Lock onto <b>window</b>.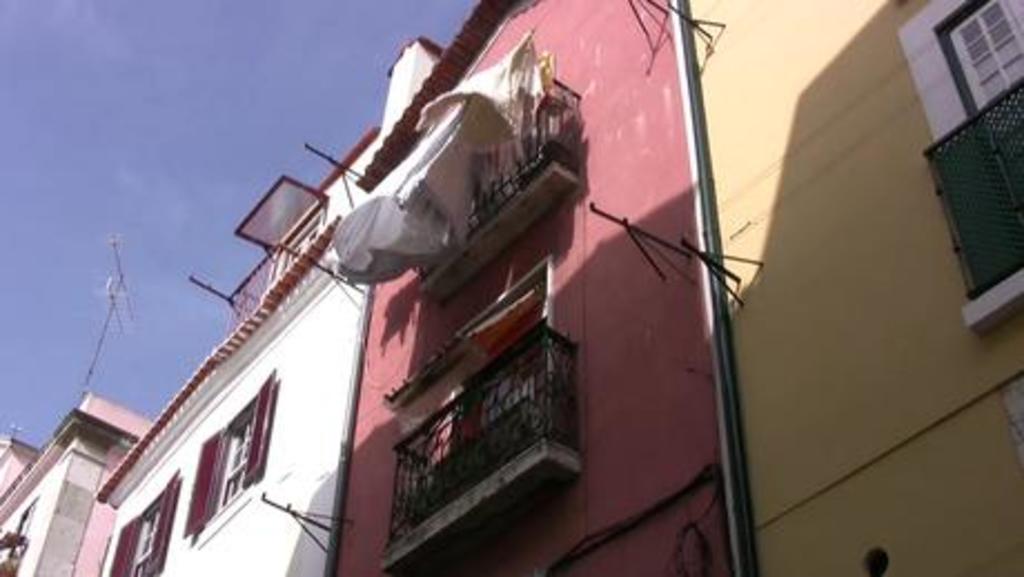
Locked: select_region(931, 0, 1022, 147).
